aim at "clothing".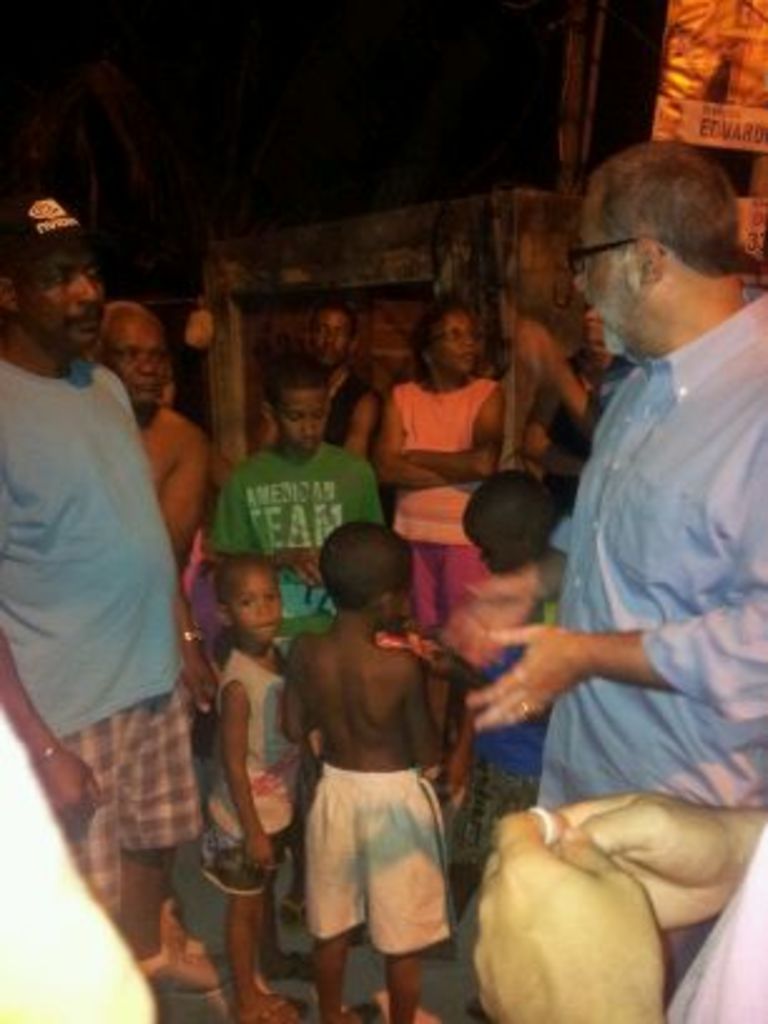
Aimed at 321/374/381/457.
